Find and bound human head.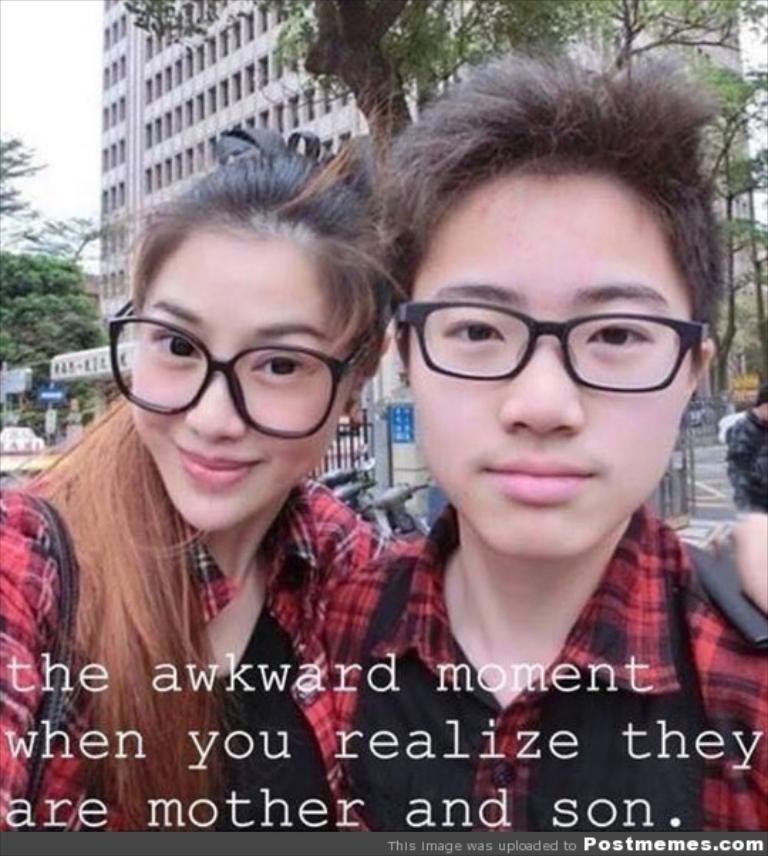
Bound: {"x1": 101, "y1": 176, "x2": 394, "y2": 499}.
